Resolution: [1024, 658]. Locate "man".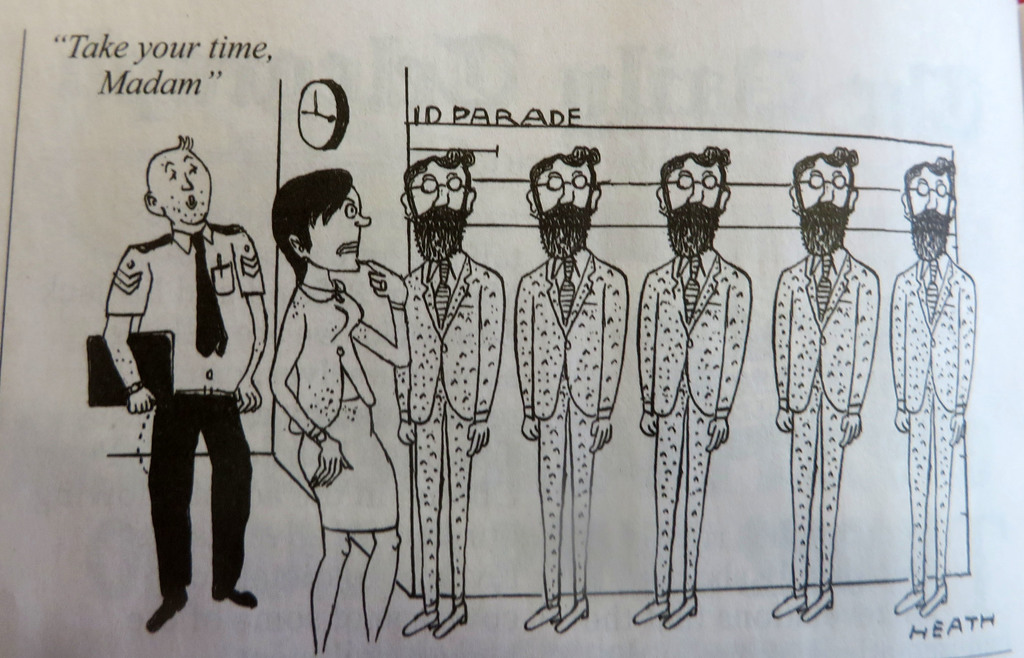
<bbox>403, 139, 509, 636</bbox>.
